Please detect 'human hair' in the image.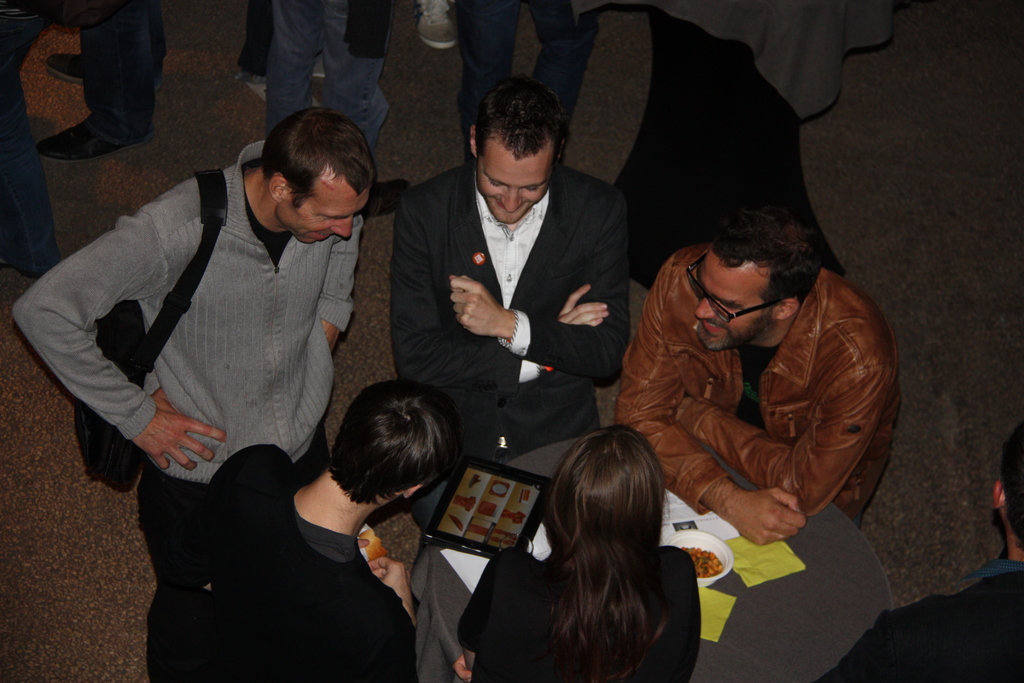
(326,377,460,507).
